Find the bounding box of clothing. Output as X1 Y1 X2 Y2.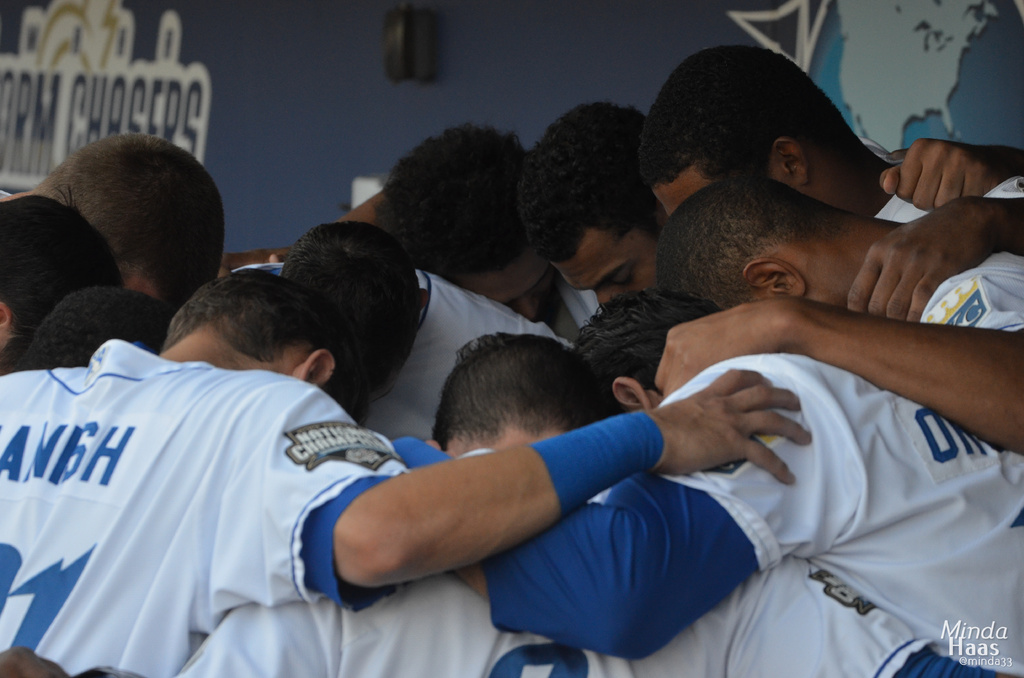
243 252 573 462.
